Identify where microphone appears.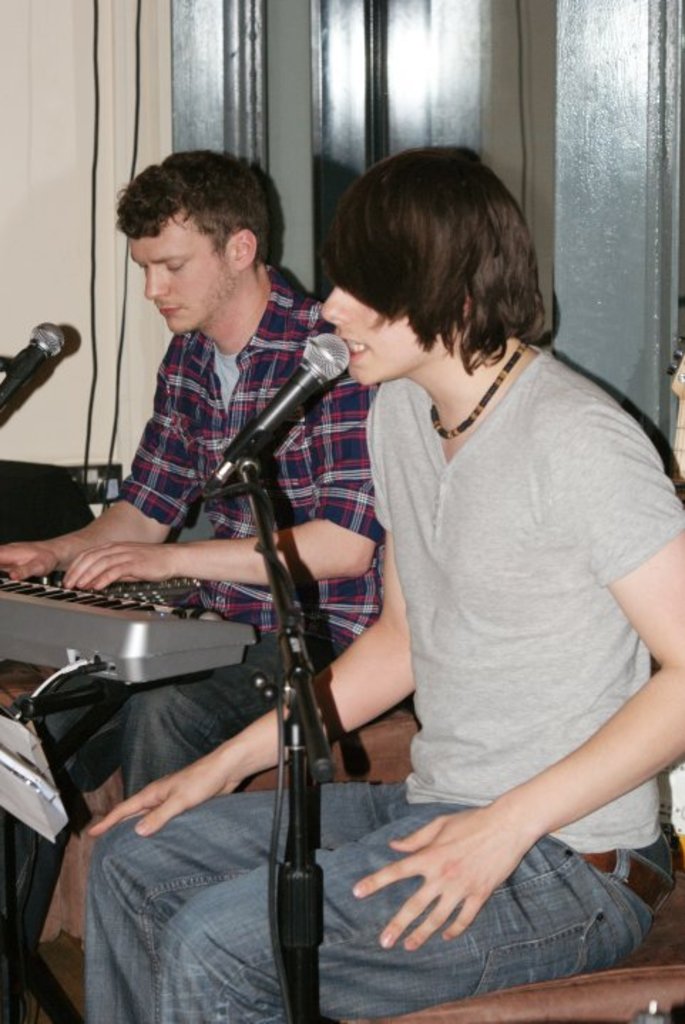
Appears at <region>0, 316, 70, 424</region>.
